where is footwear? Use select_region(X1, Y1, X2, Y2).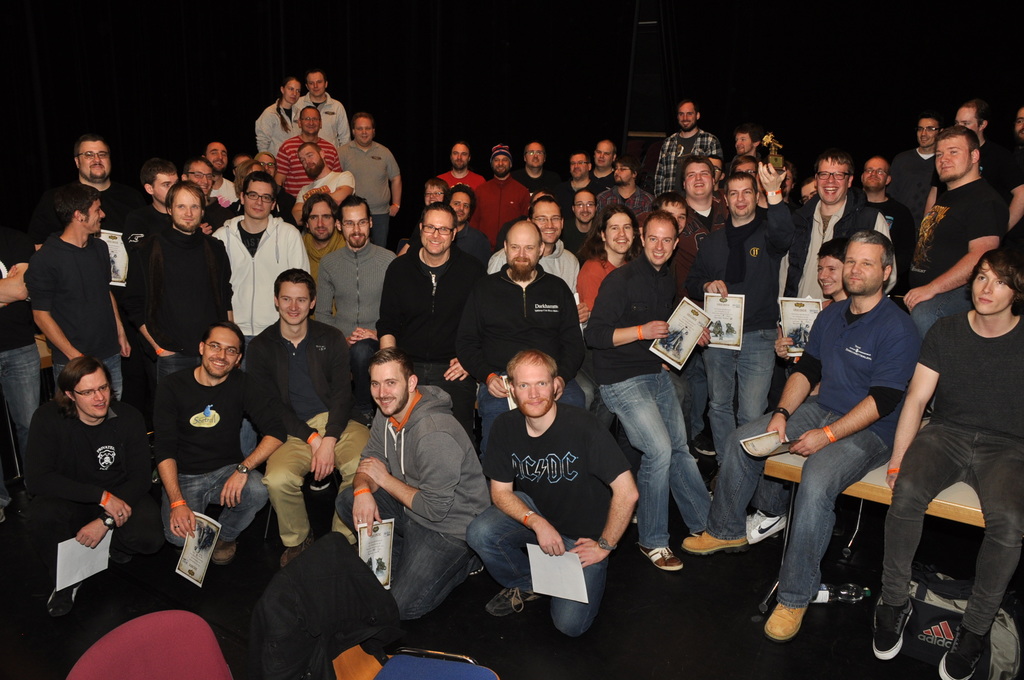
select_region(938, 624, 979, 679).
